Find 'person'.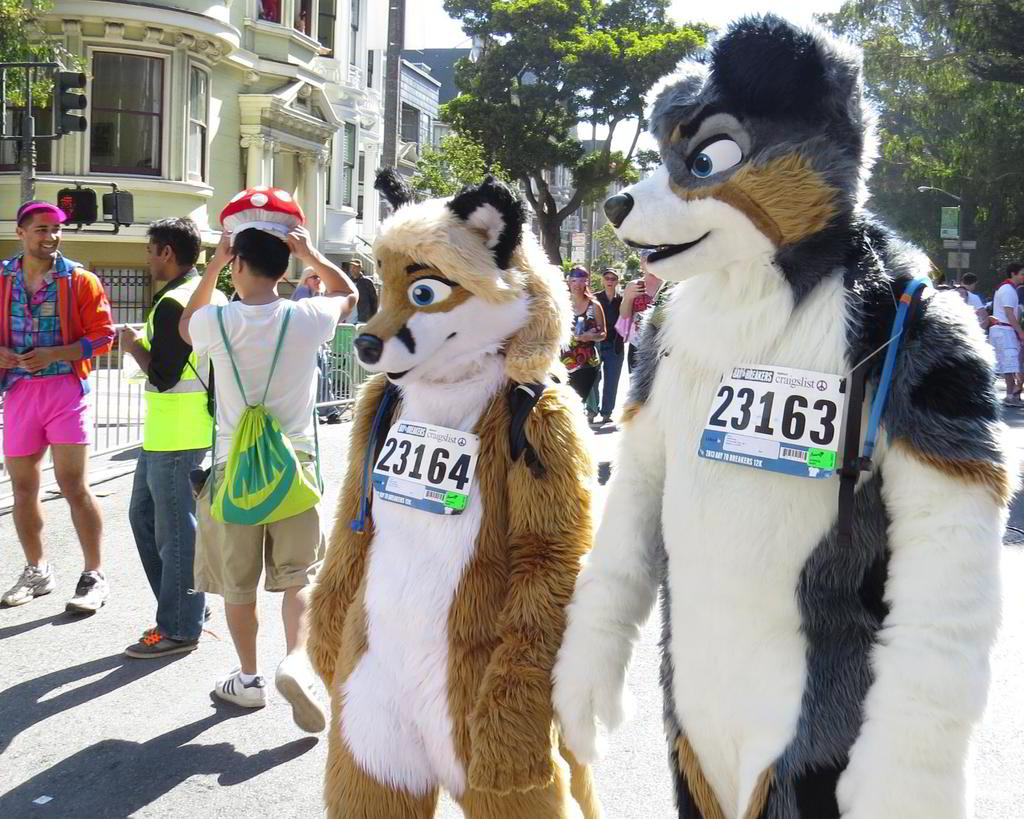
BBox(182, 184, 365, 724).
